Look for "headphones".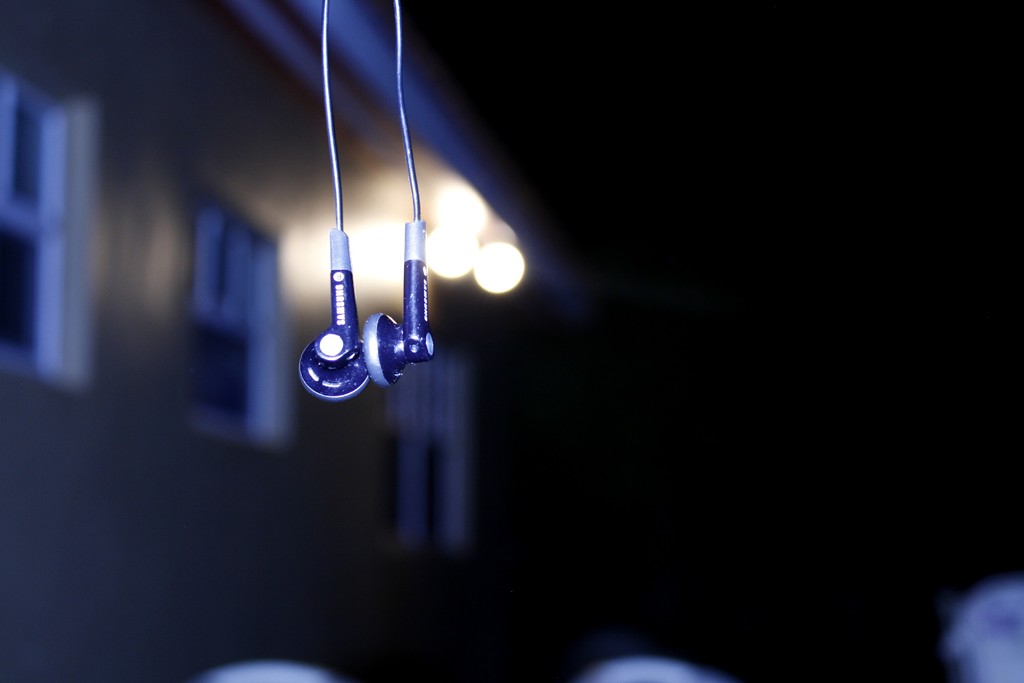
Found: pyautogui.locateOnScreen(294, 96, 434, 375).
